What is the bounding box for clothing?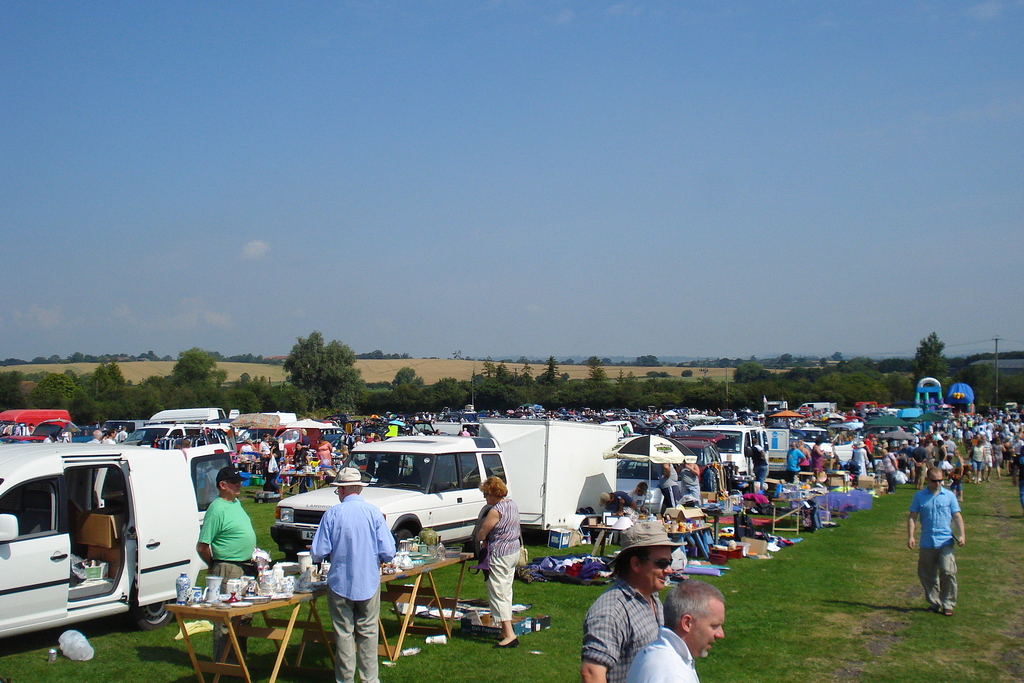
(left=102, top=436, right=117, bottom=444).
